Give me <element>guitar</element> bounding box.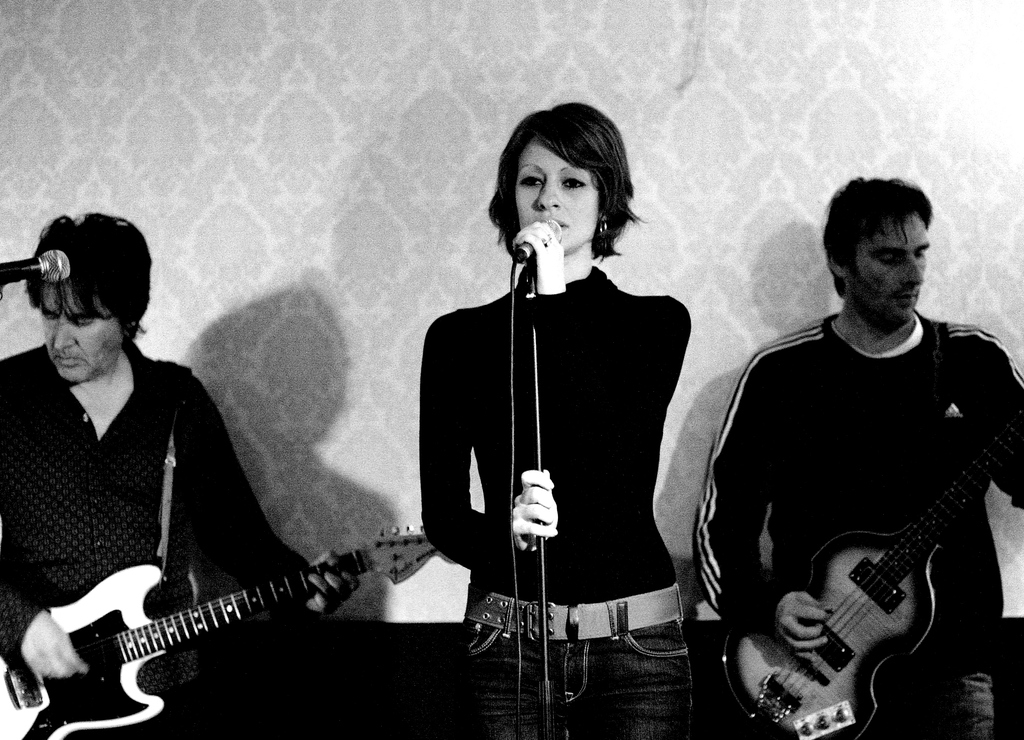
[x1=717, y1=396, x2=1023, y2=739].
